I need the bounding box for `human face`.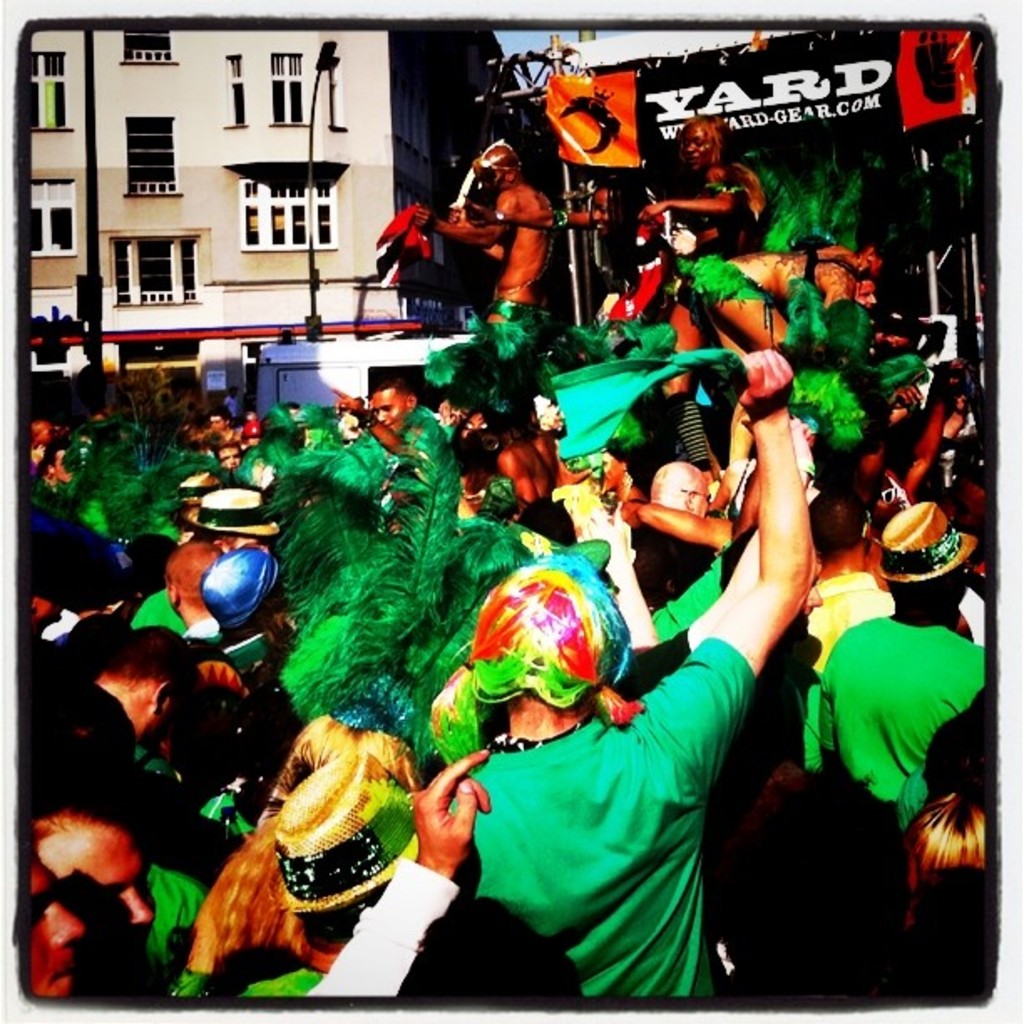
Here it is: (38,817,156,932).
